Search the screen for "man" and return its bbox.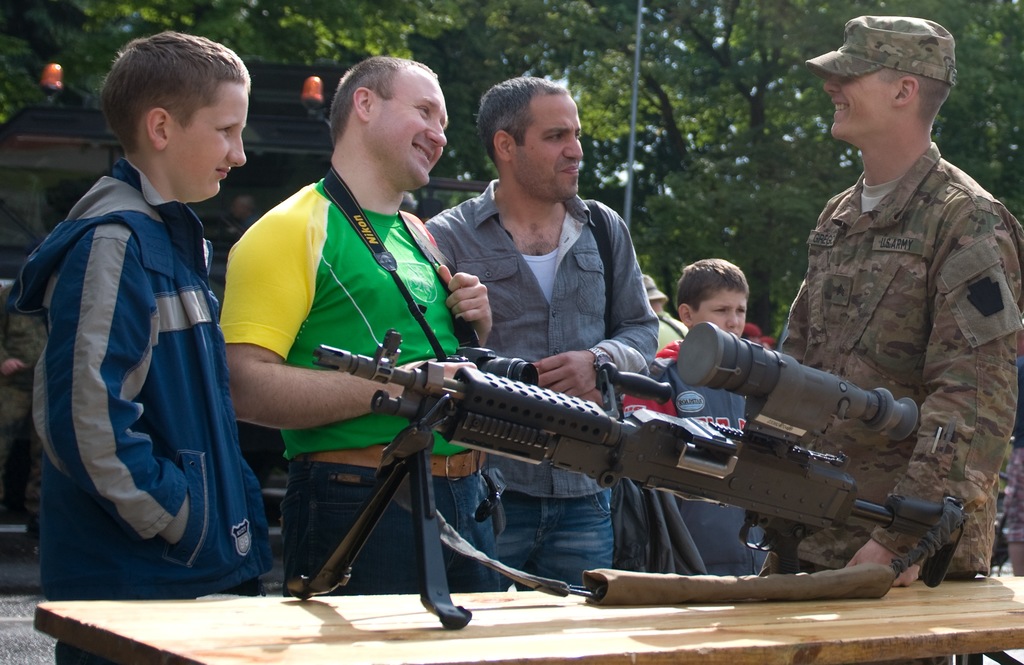
Found: [left=646, top=254, right=687, bottom=404].
